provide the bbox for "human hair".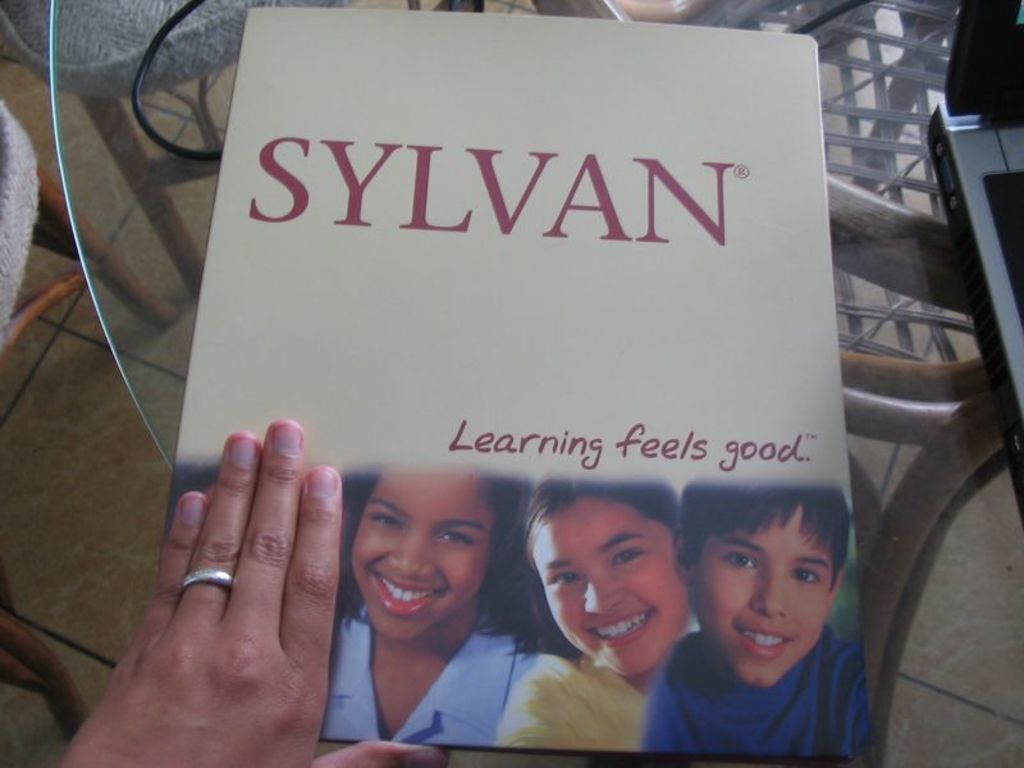
(x1=344, y1=461, x2=536, y2=639).
